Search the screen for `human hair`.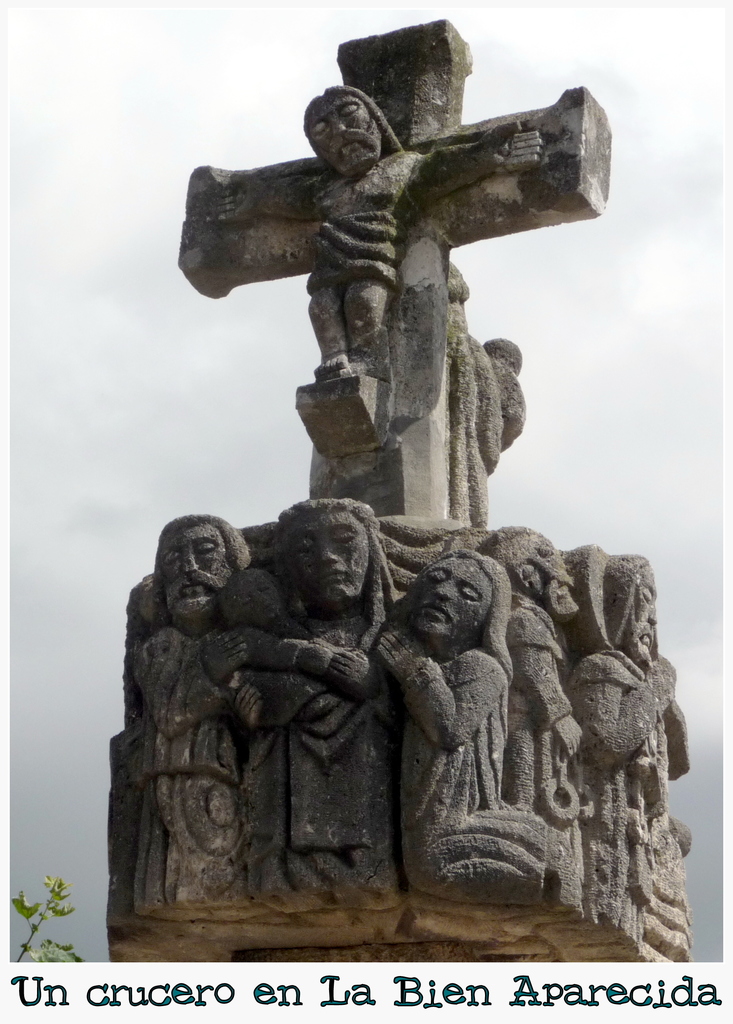
Found at (301, 82, 403, 147).
